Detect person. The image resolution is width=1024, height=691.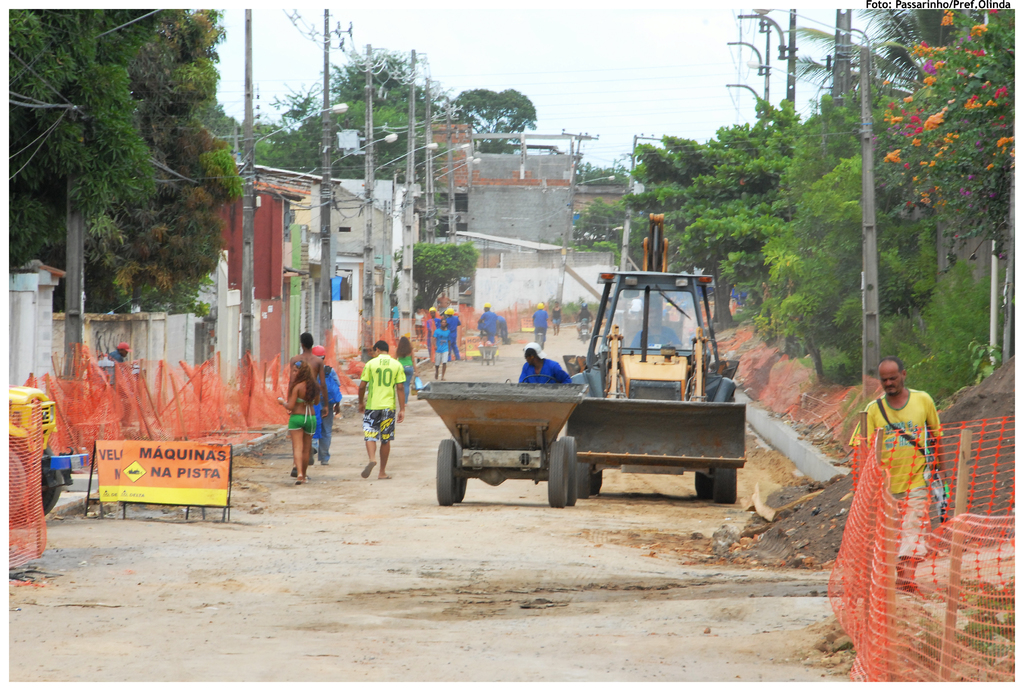
549/301/561/337.
